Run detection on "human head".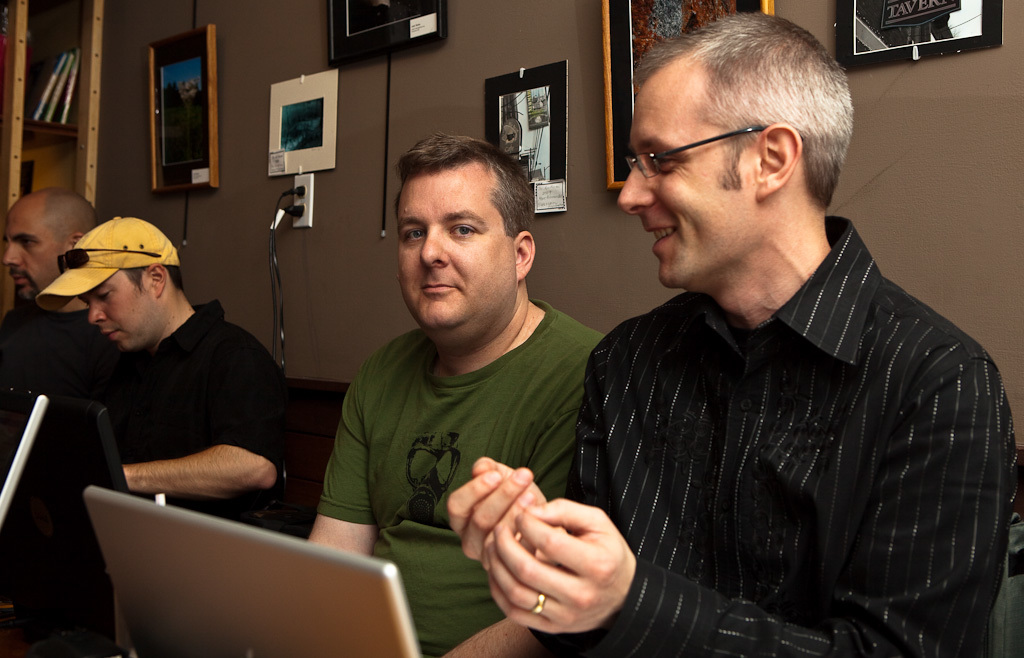
Result: pyautogui.locateOnScreen(394, 138, 535, 342).
